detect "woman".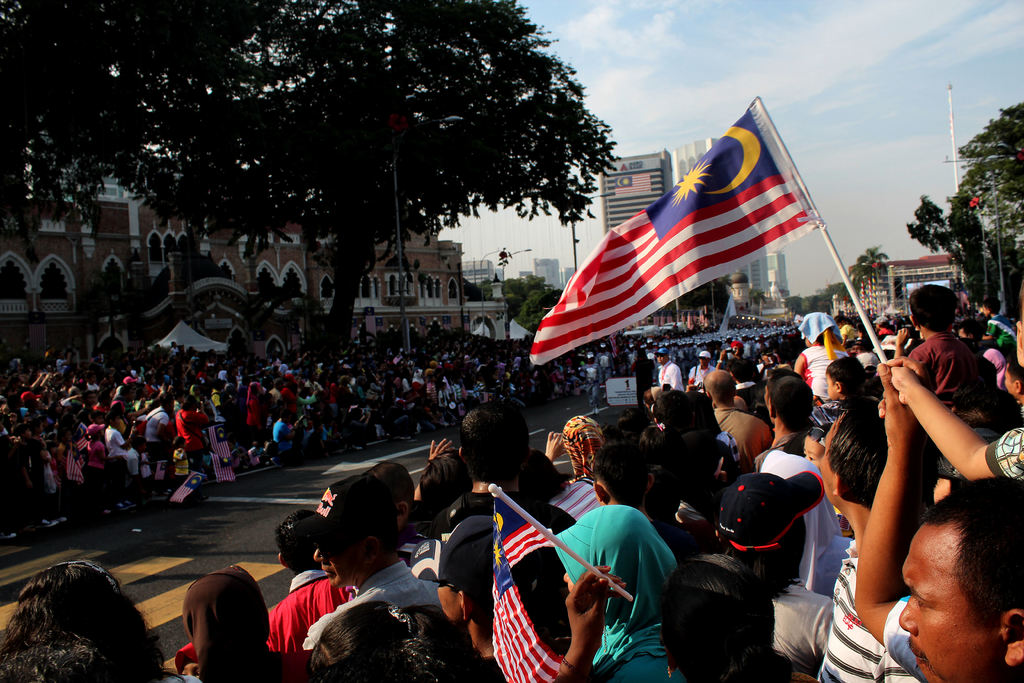
Detected at [304,602,468,682].
